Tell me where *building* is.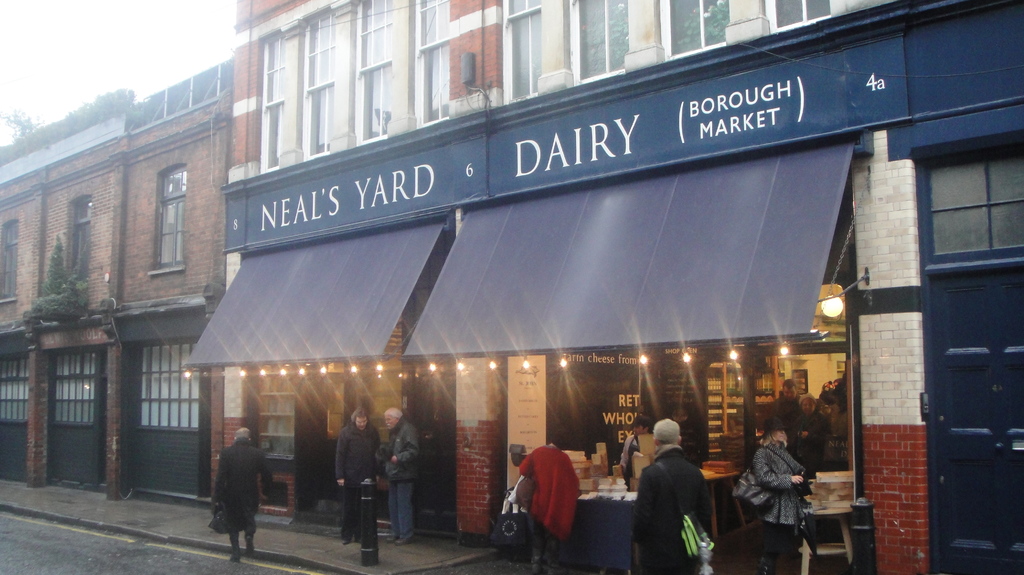
*building* is at [3,59,232,510].
